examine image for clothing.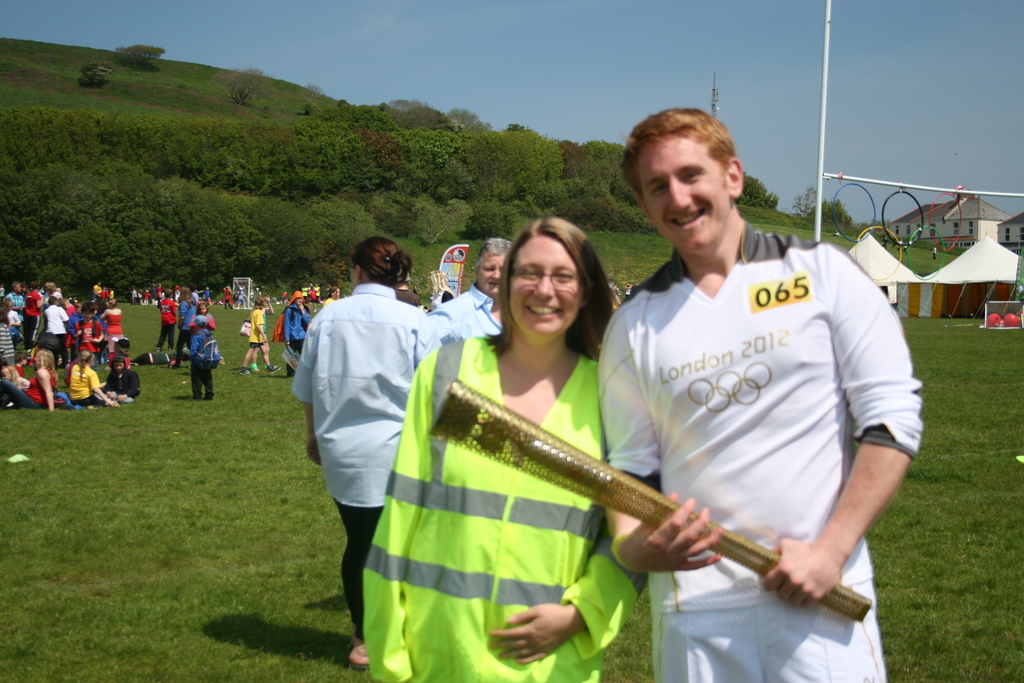
Examination result: left=188, top=311, right=213, bottom=331.
